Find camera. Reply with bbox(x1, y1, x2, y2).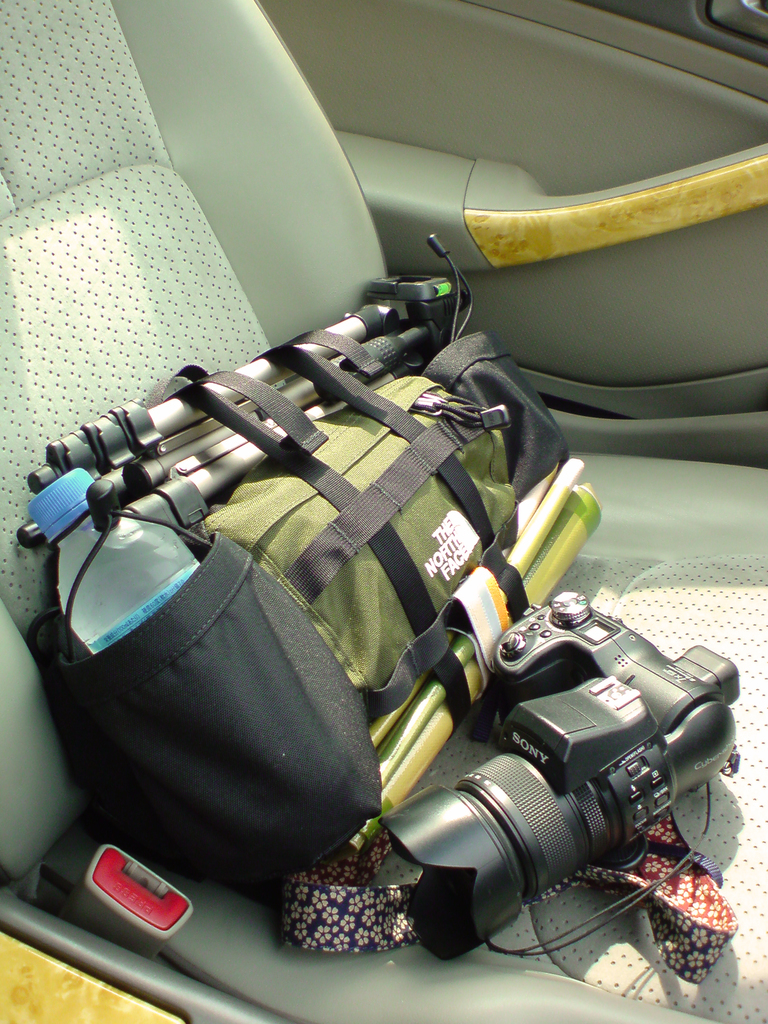
bbox(372, 586, 744, 953).
